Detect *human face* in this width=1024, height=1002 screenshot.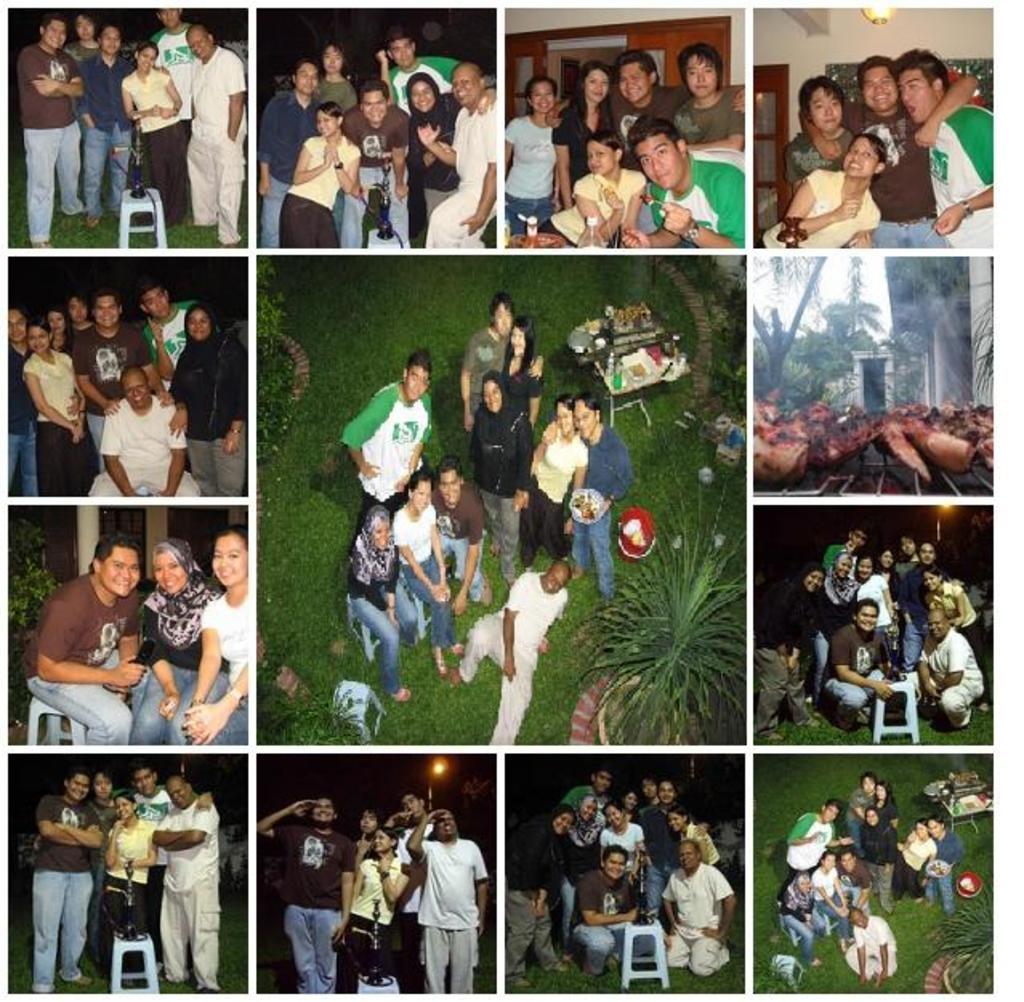
Detection: select_region(119, 800, 136, 818).
